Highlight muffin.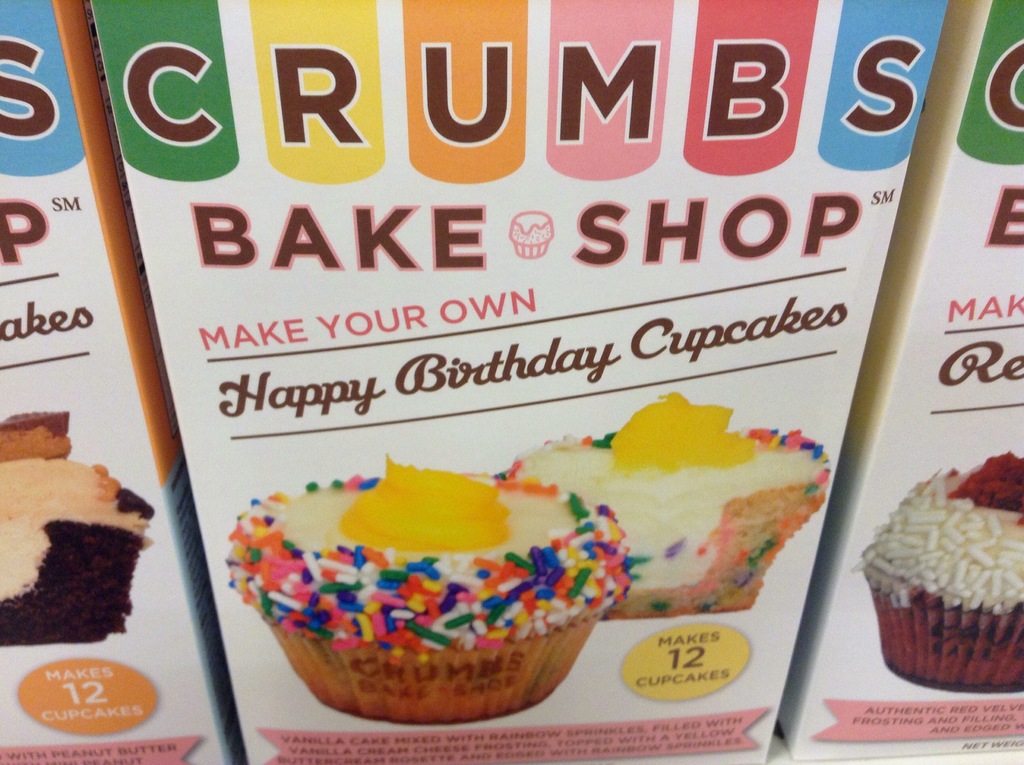
Highlighted region: 880 470 1023 698.
